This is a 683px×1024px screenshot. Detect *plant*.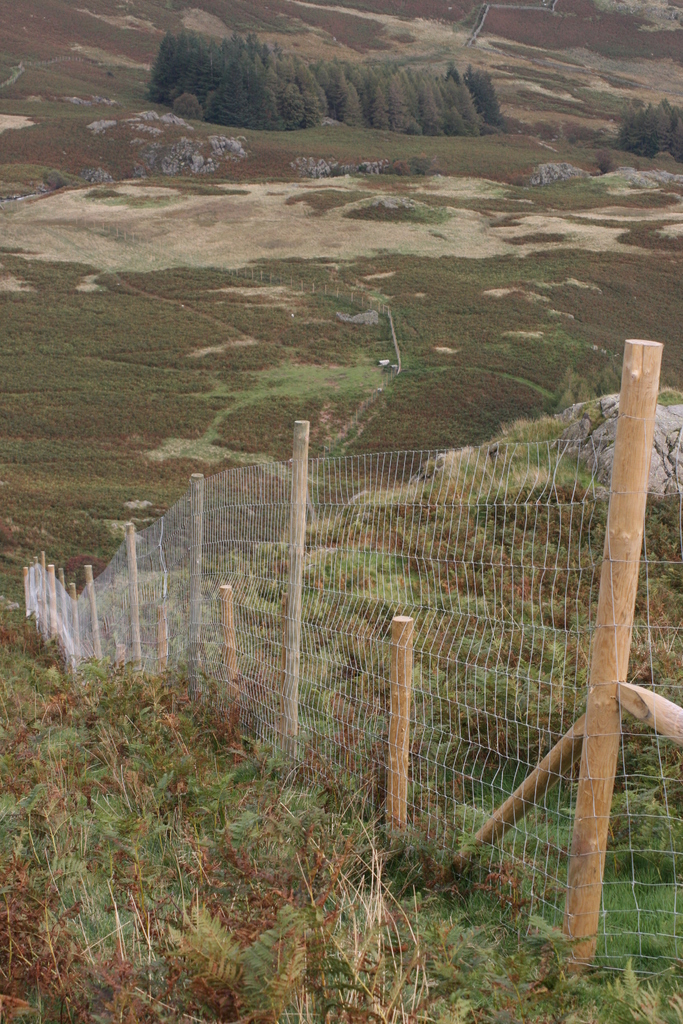
<region>593, 141, 629, 171</region>.
